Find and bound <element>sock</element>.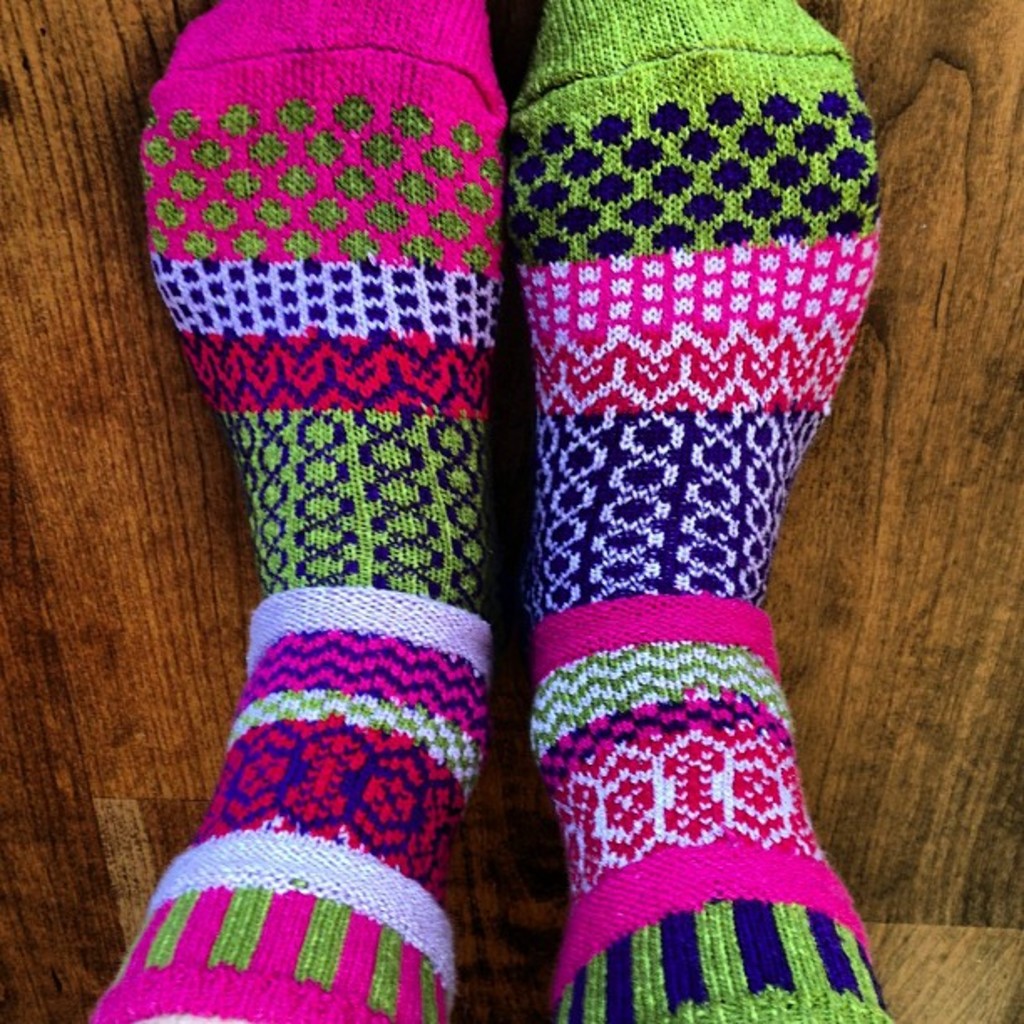
Bound: [90, 0, 507, 1022].
